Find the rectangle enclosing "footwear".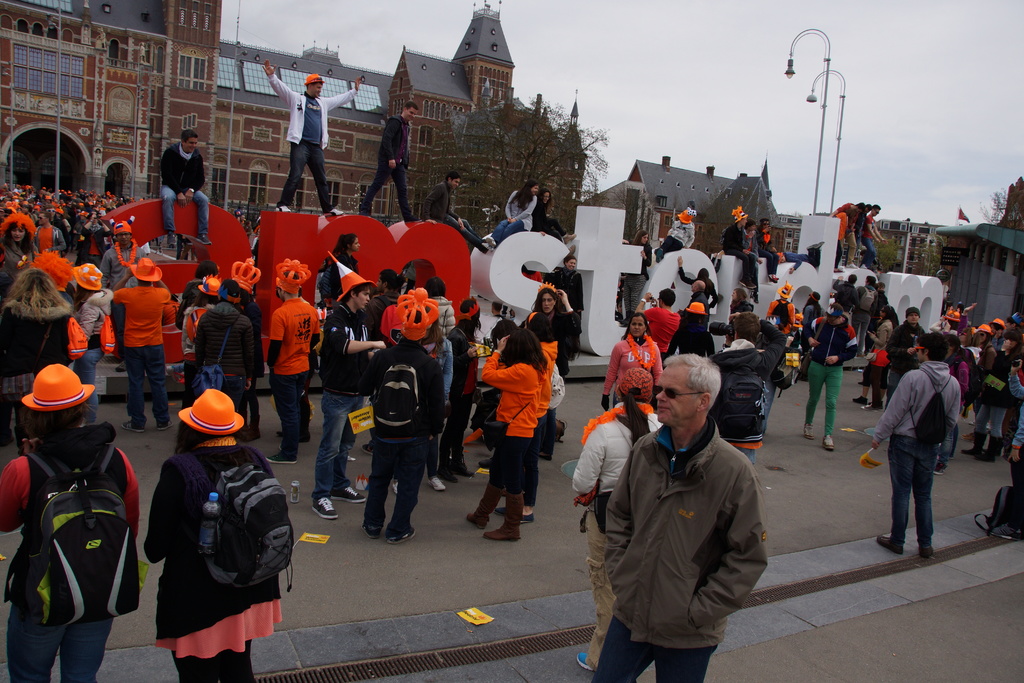
box=[383, 524, 418, 542].
